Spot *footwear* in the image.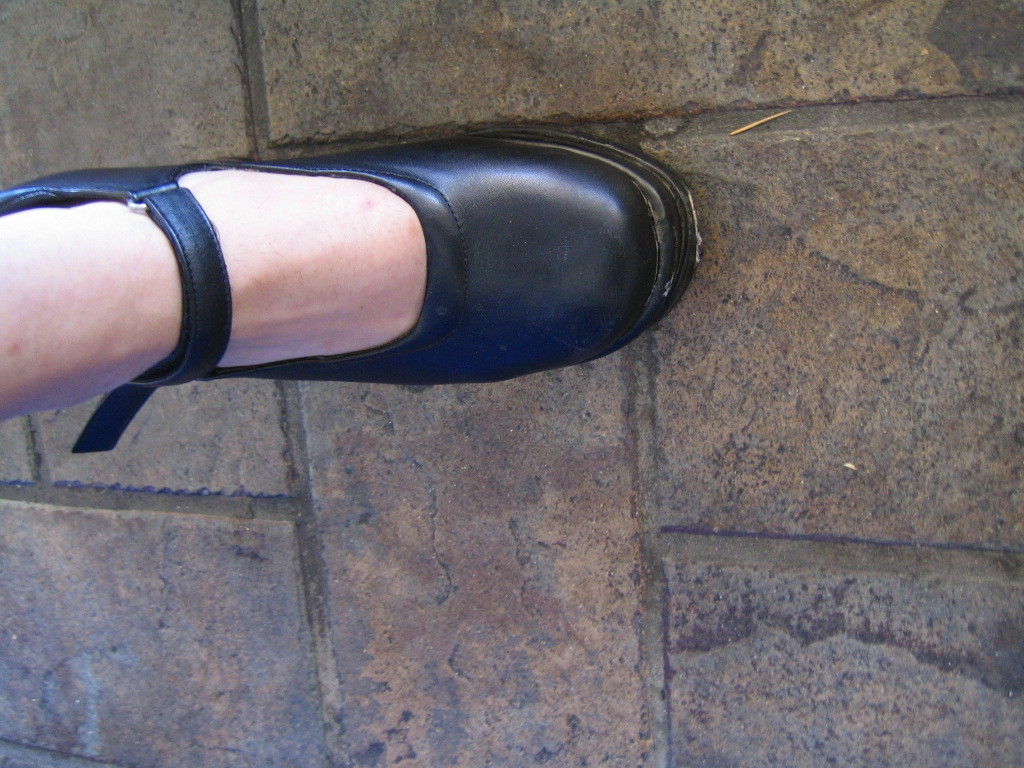
*footwear* found at <region>22, 145, 685, 419</region>.
